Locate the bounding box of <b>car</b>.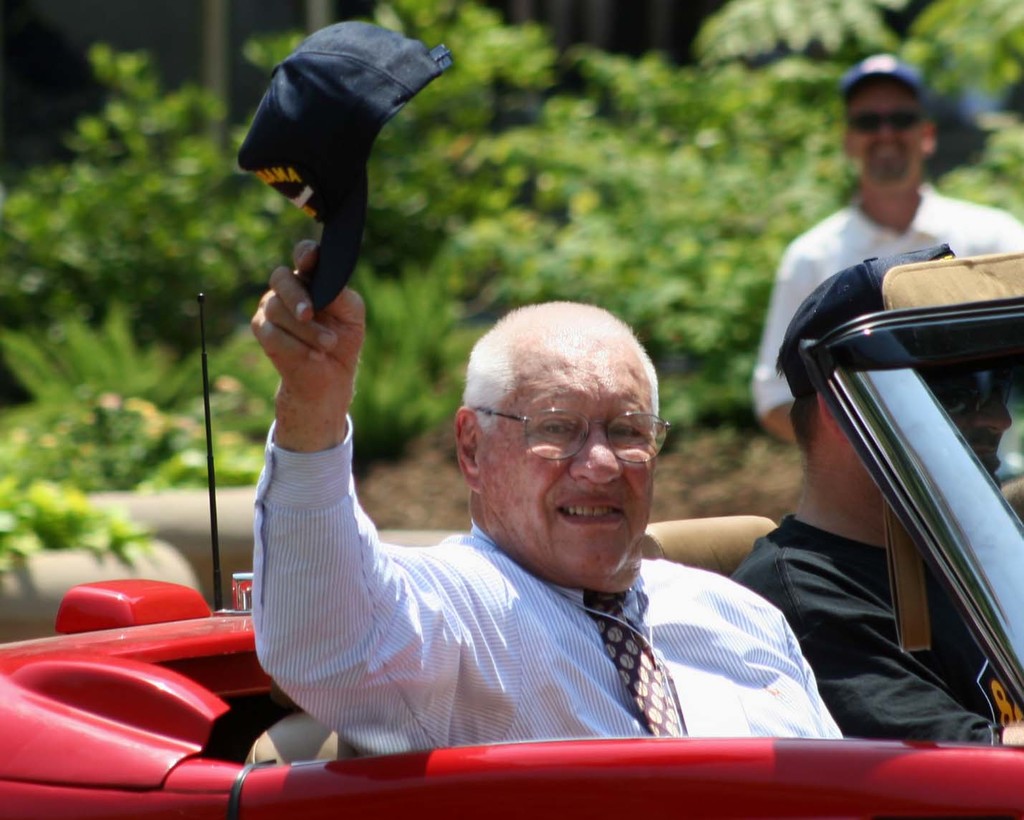
Bounding box: <bbox>0, 295, 1020, 819</bbox>.
